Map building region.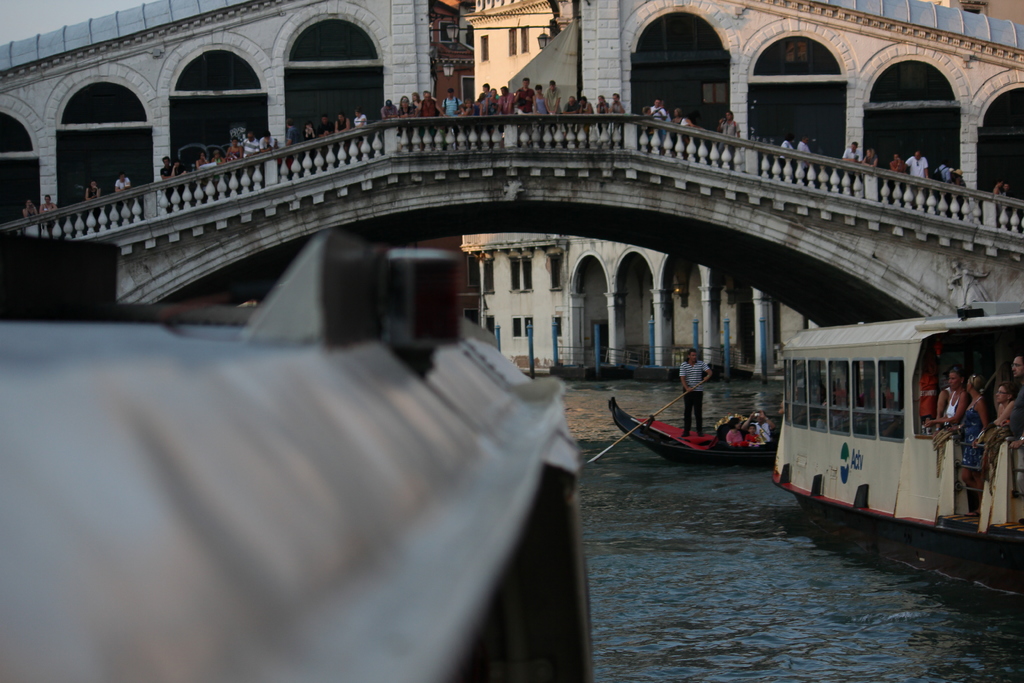
Mapped to {"x1": 461, "y1": 0, "x2": 581, "y2": 363}.
